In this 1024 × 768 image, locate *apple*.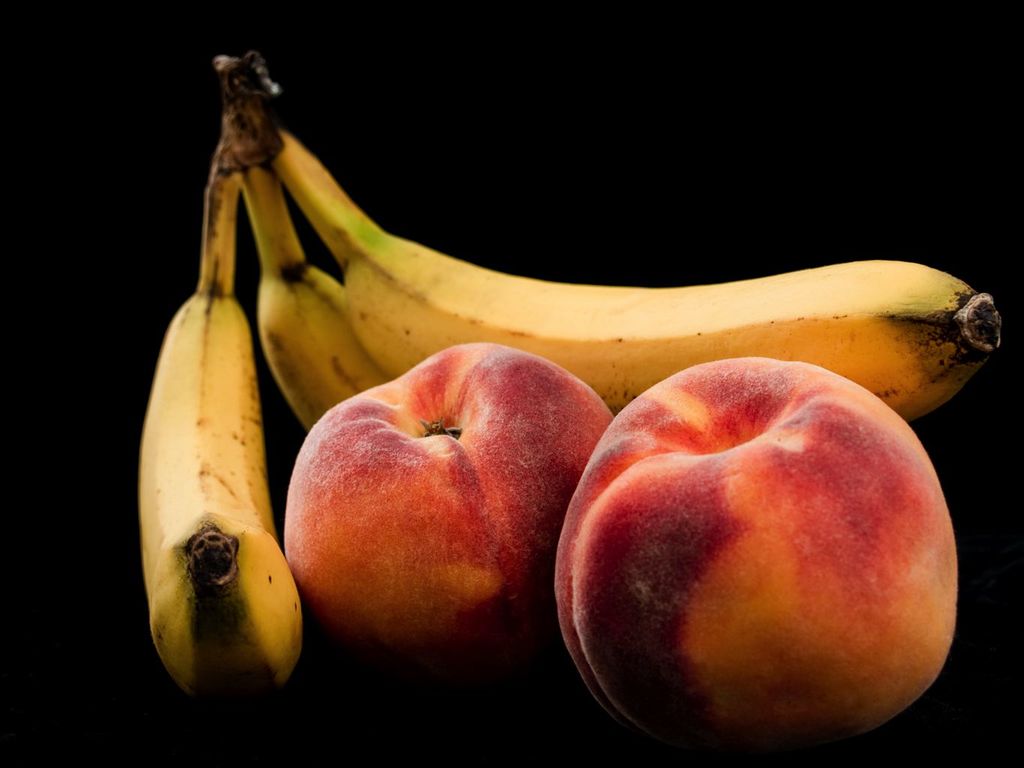
Bounding box: left=568, top=358, right=967, bottom=756.
